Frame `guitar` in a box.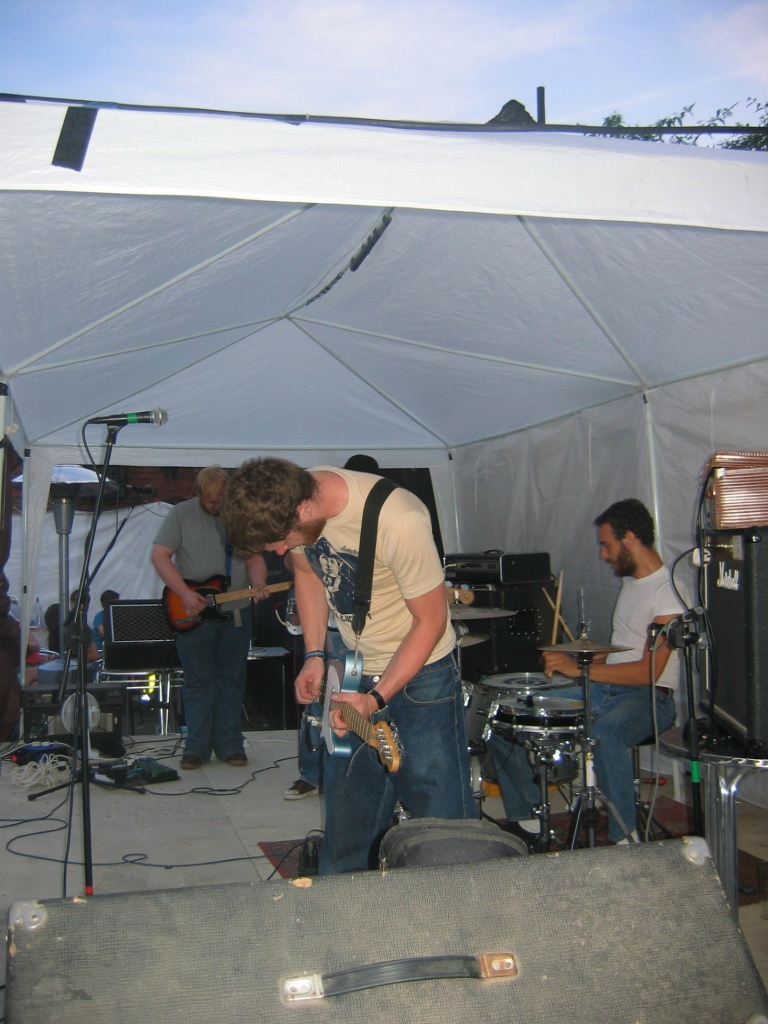
bbox=(158, 586, 284, 631).
